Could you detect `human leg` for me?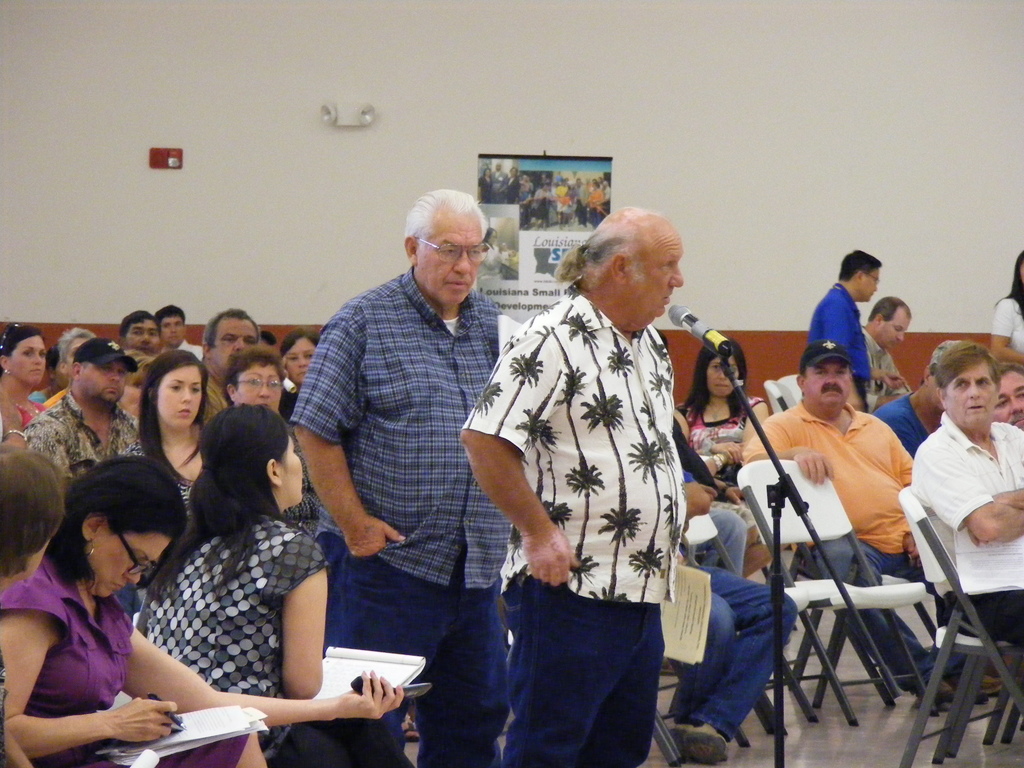
Detection result: 272 712 412 767.
